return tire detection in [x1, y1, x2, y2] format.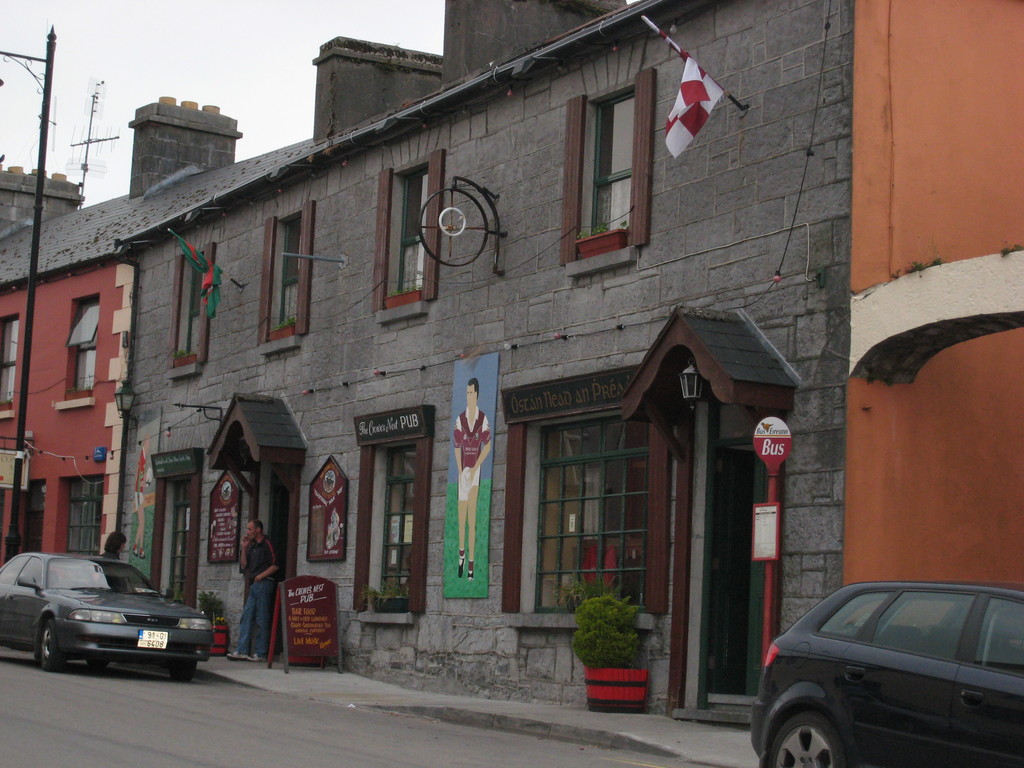
[169, 657, 195, 682].
